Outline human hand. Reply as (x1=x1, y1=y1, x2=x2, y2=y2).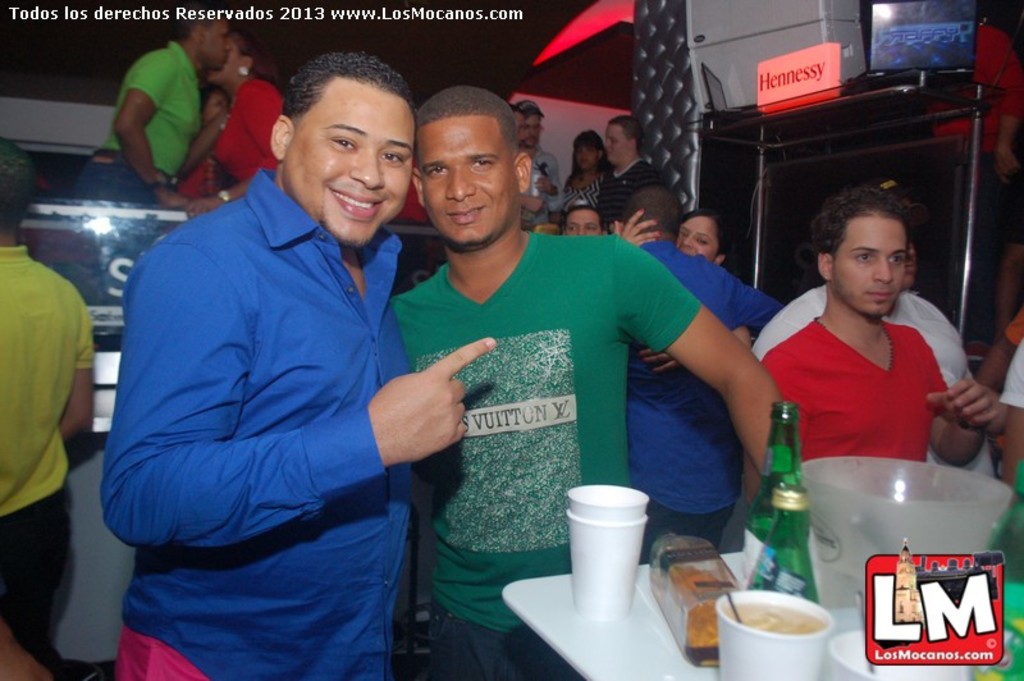
(x1=215, y1=106, x2=227, y2=129).
